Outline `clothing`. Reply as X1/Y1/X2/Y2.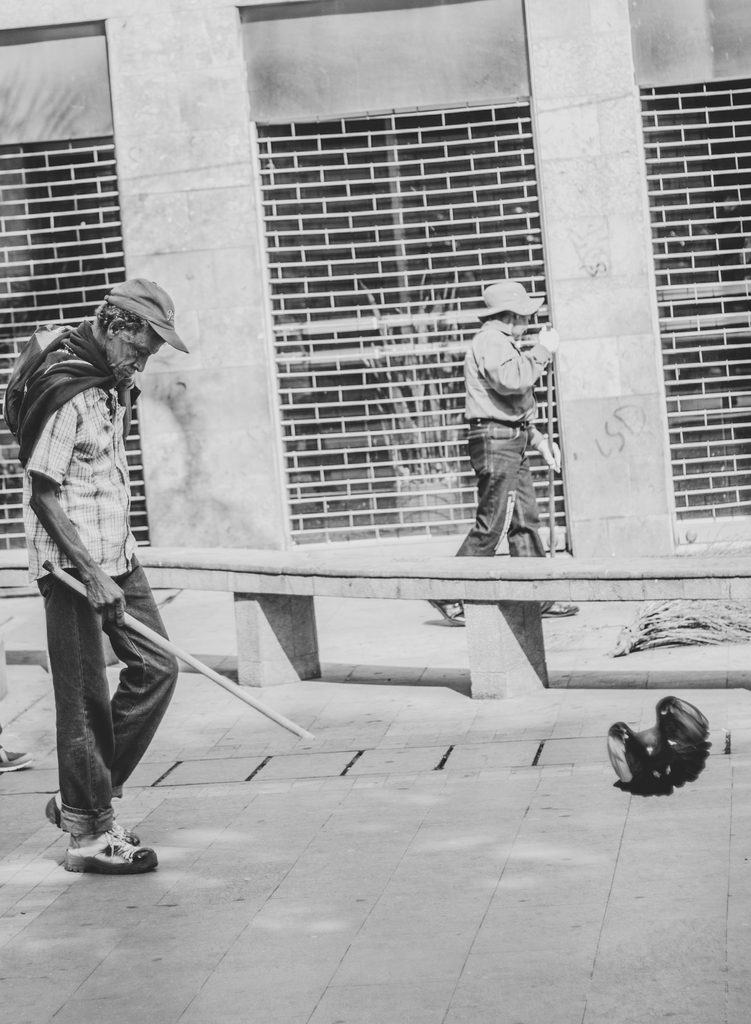
448/318/552/612.
